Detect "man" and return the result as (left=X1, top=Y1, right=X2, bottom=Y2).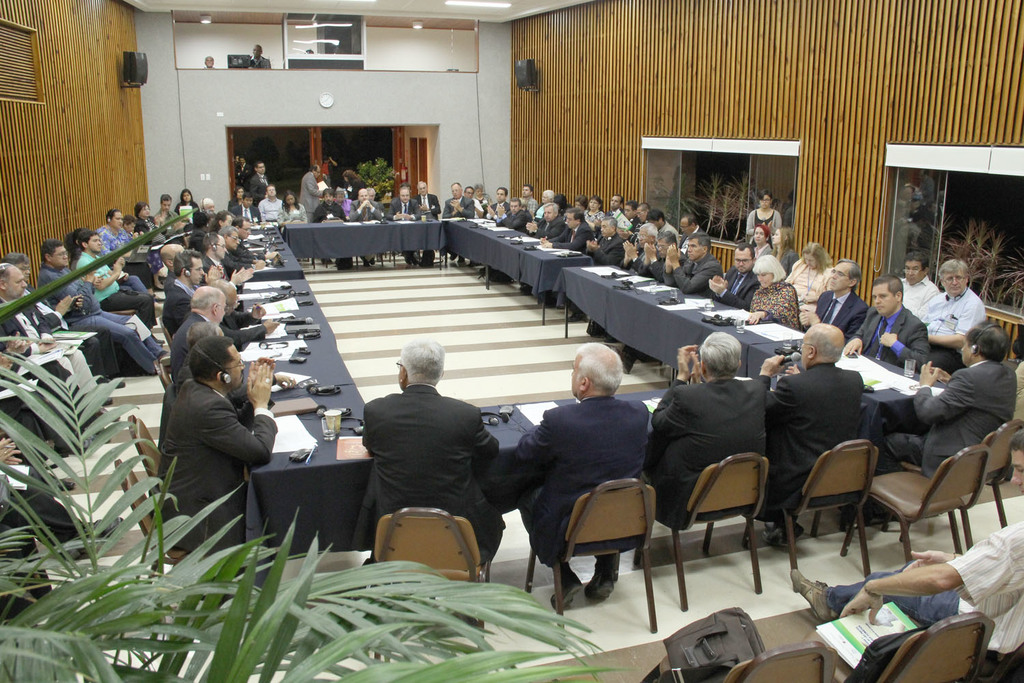
(left=621, top=225, right=660, bottom=274).
